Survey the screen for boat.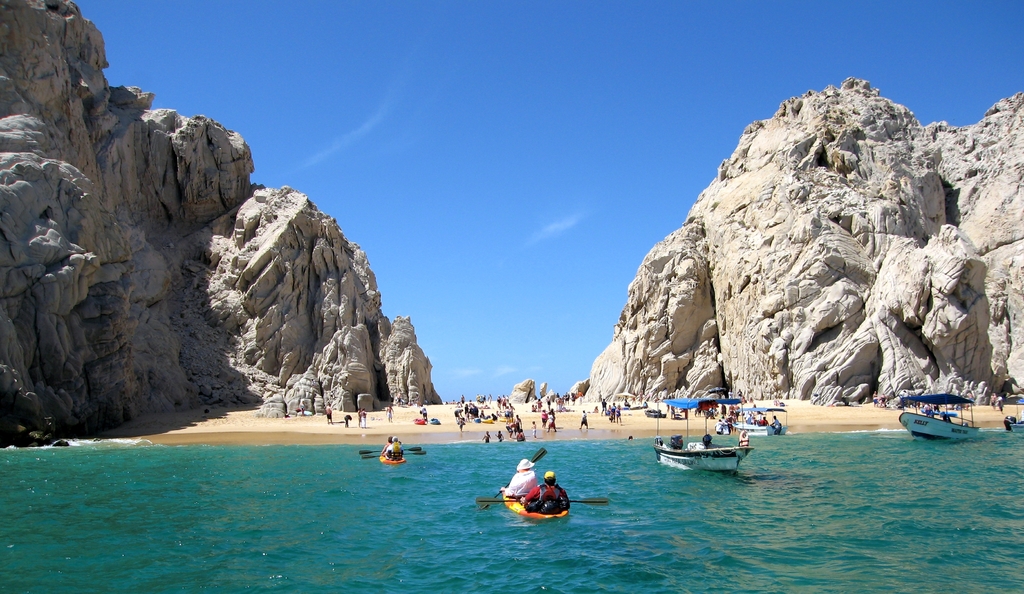
Survey found: locate(653, 433, 751, 474).
